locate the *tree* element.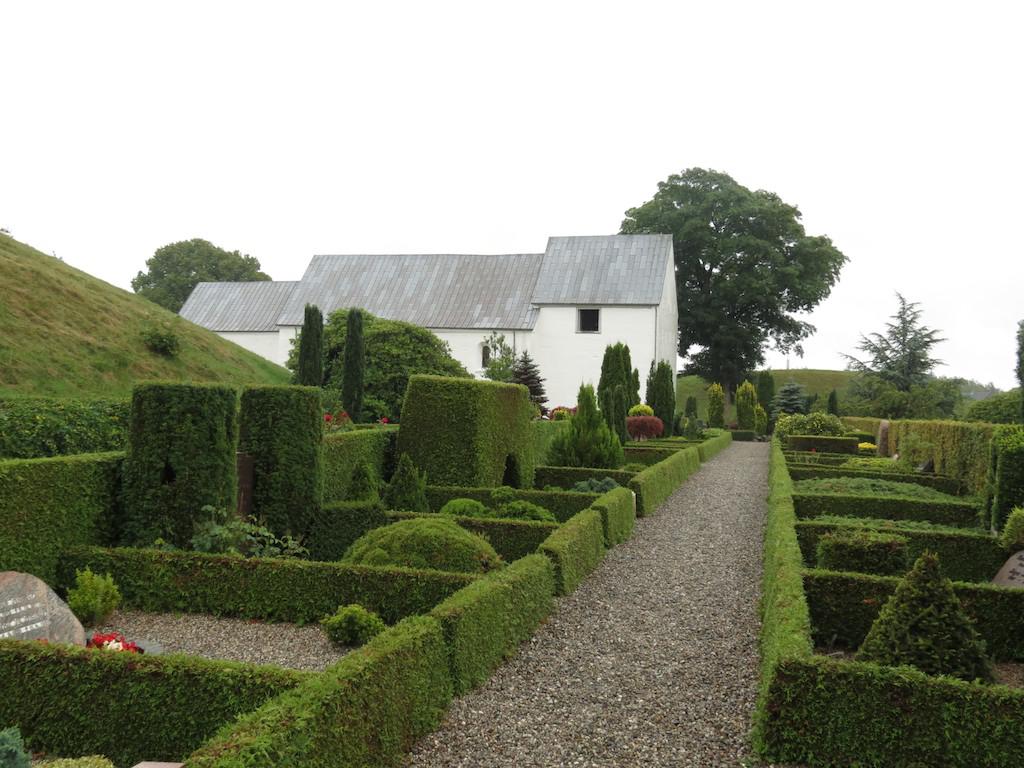
Element bbox: region(975, 386, 1023, 427).
